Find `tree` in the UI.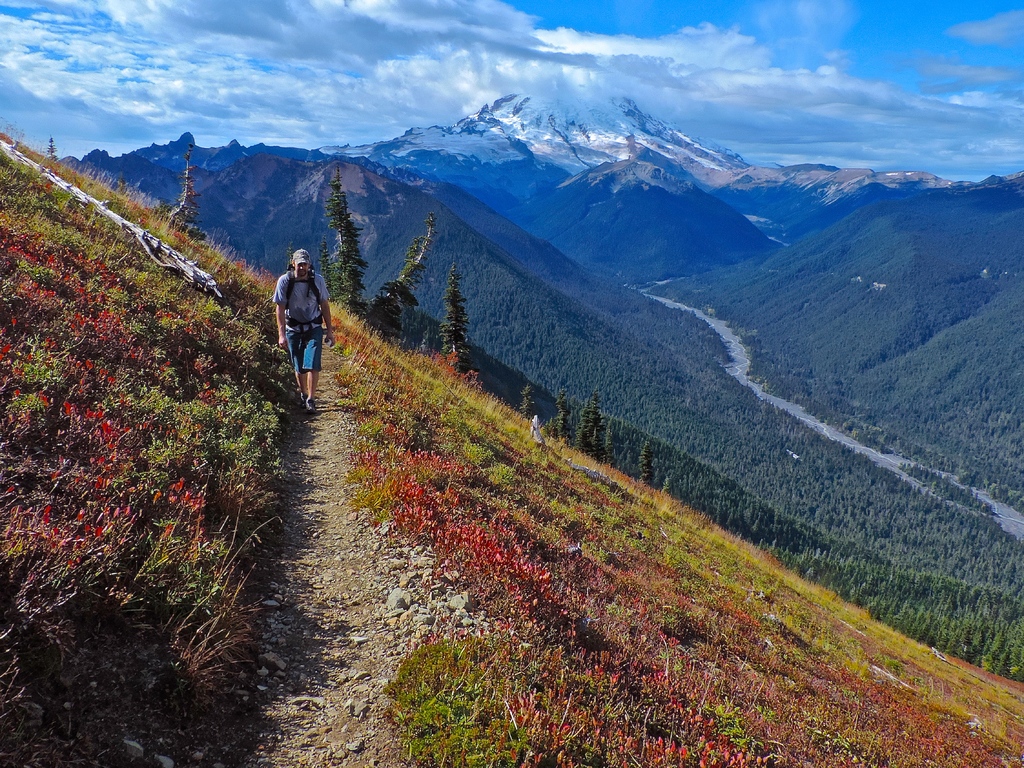
UI element at 657 476 675 495.
